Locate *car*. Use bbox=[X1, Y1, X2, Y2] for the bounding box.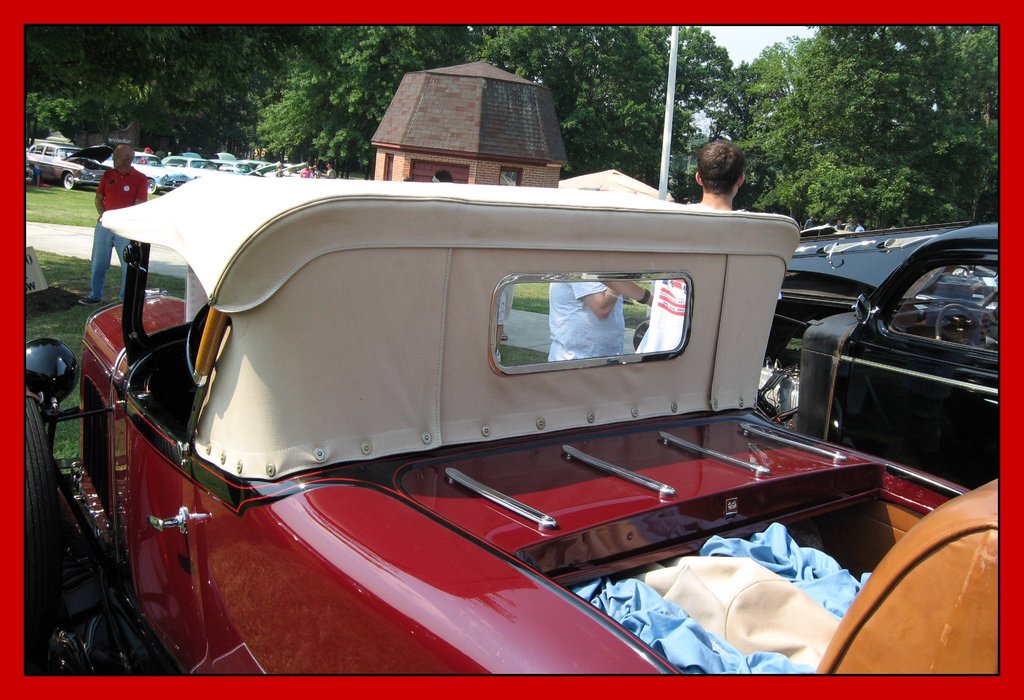
bbox=[20, 141, 106, 187].
